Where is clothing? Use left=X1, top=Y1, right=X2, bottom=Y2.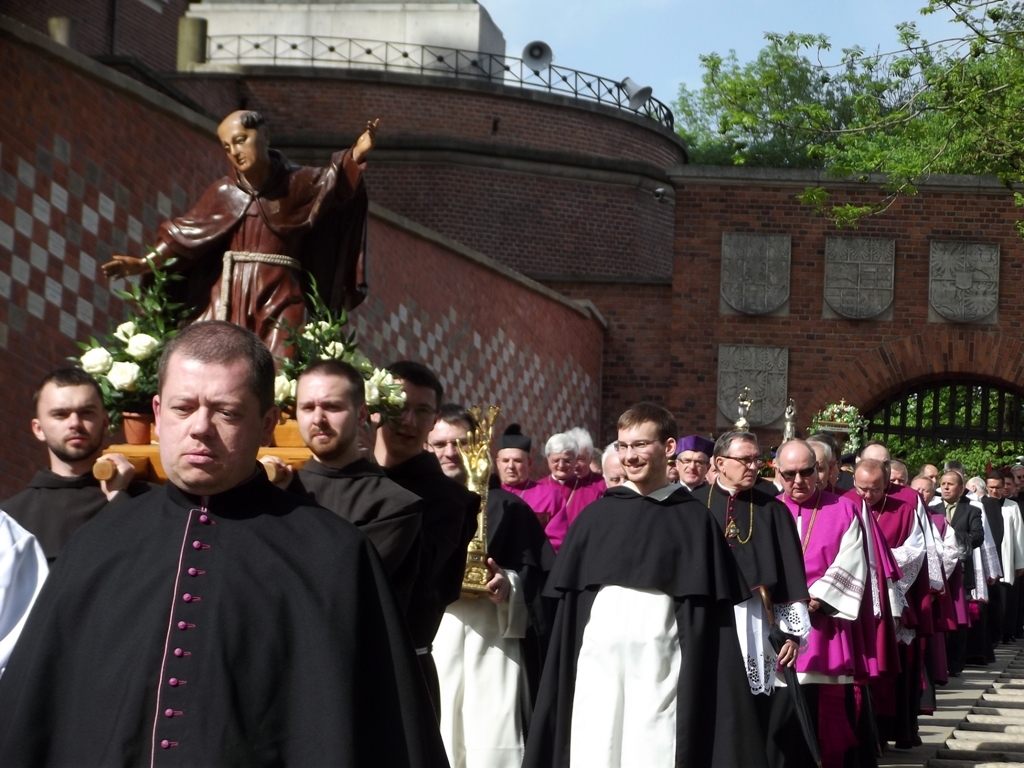
left=152, top=150, right=369, bottom=399.
